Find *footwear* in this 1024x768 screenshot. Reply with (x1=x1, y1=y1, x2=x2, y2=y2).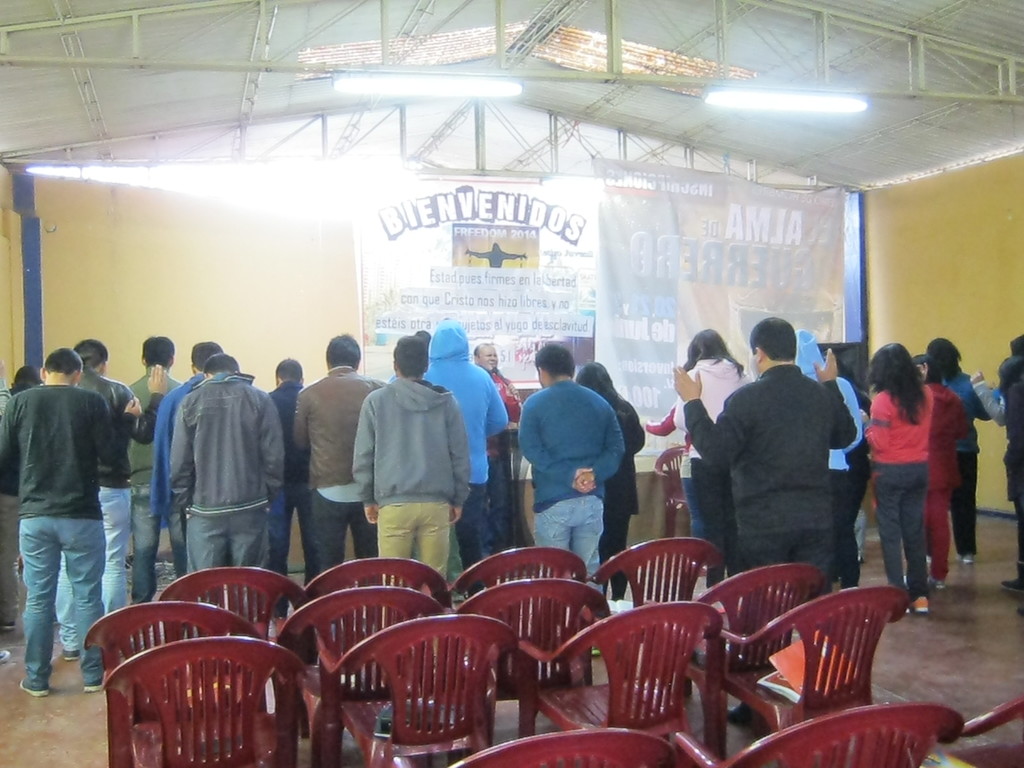
(x1=83, y1=680, x2=104, y2=693).
